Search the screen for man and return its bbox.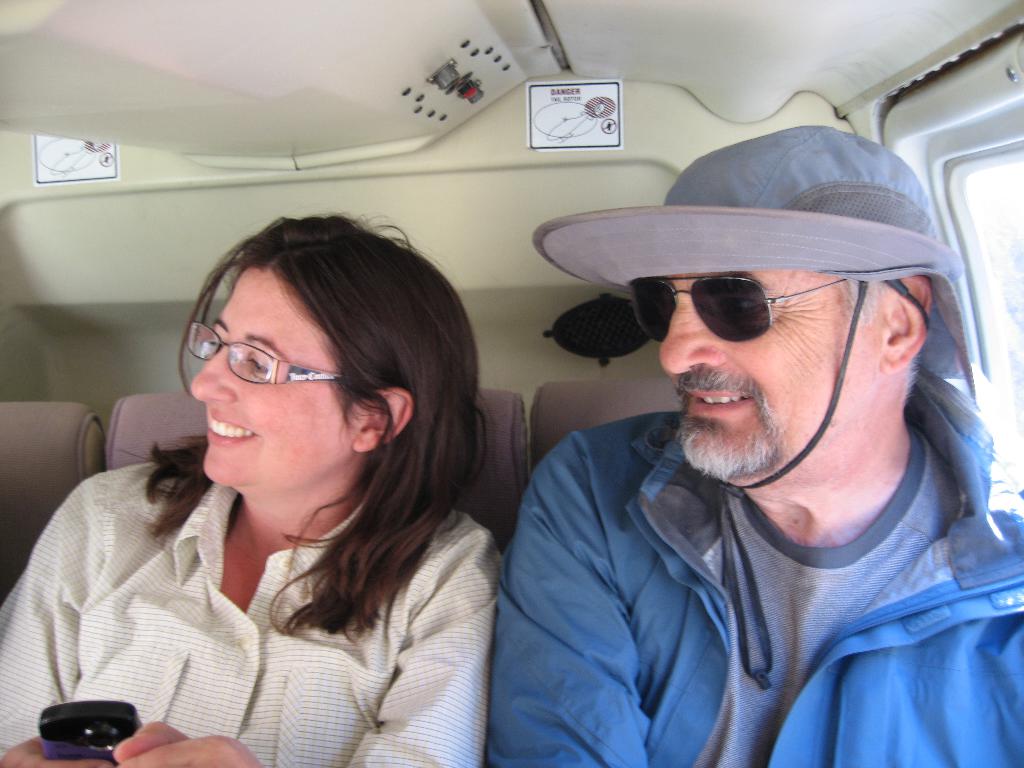
Found: box=[485, 123, 1023, 767].
